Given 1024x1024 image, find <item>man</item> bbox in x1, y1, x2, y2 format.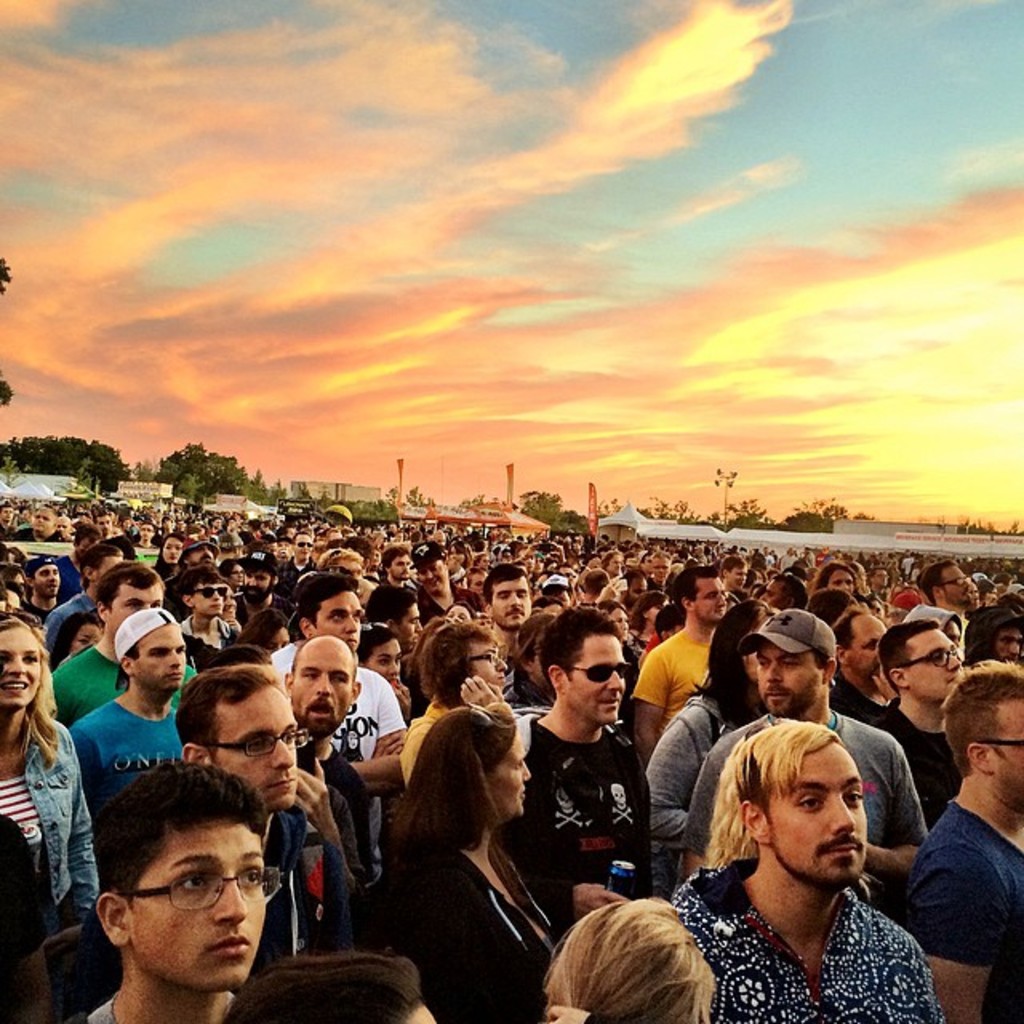
264, 574, 398, 821.
